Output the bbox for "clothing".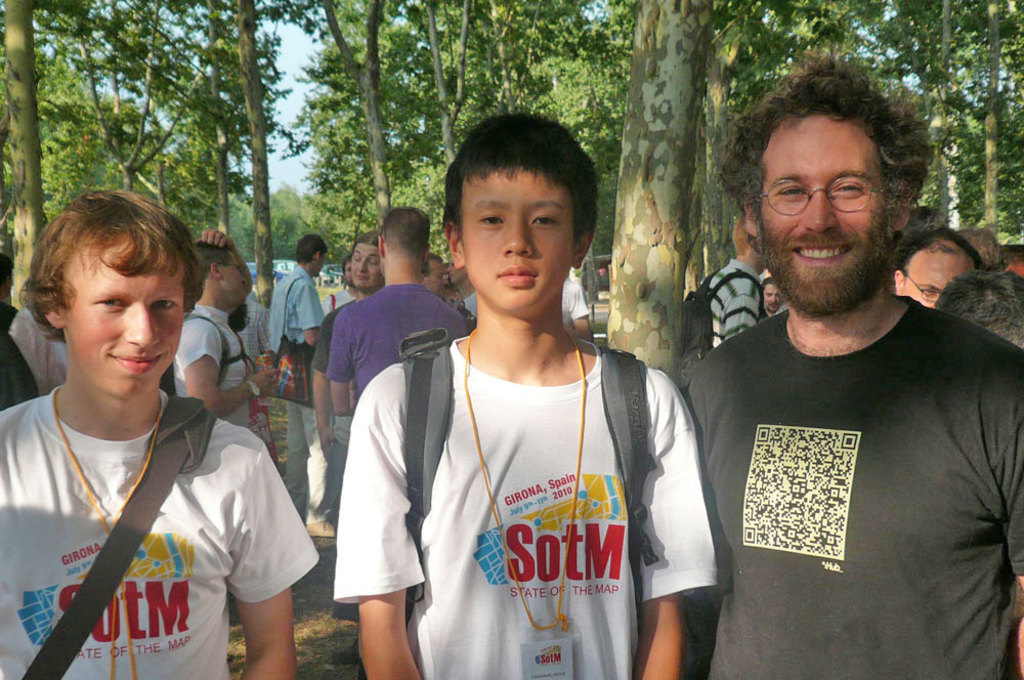
bbox=(384, 301, 691, 666).
